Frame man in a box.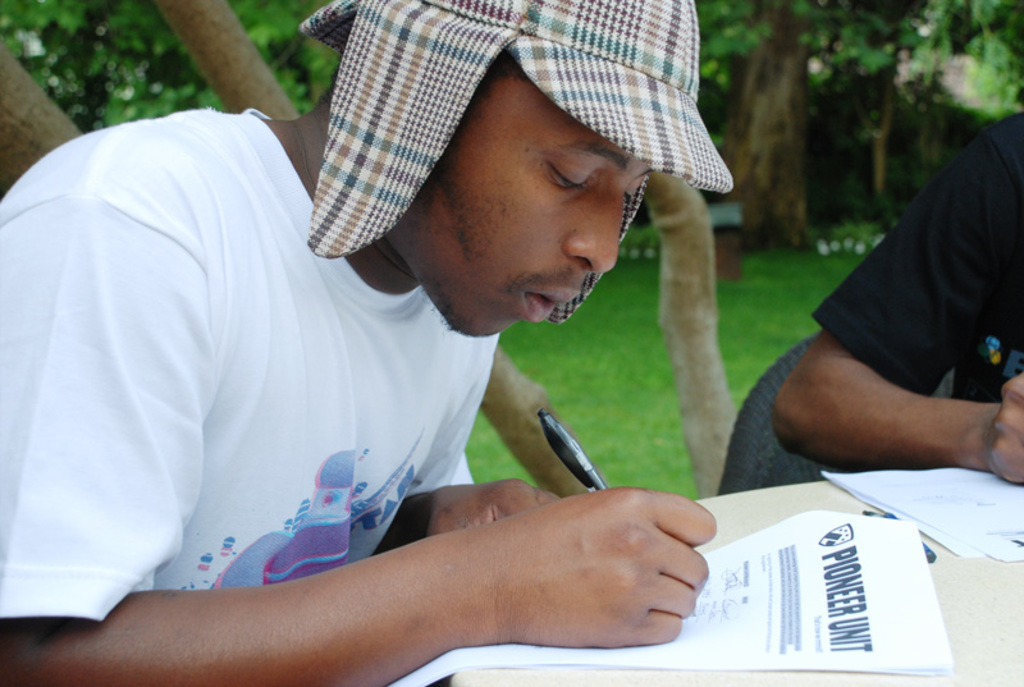
l=771, t=113, r=1023, b=489.
